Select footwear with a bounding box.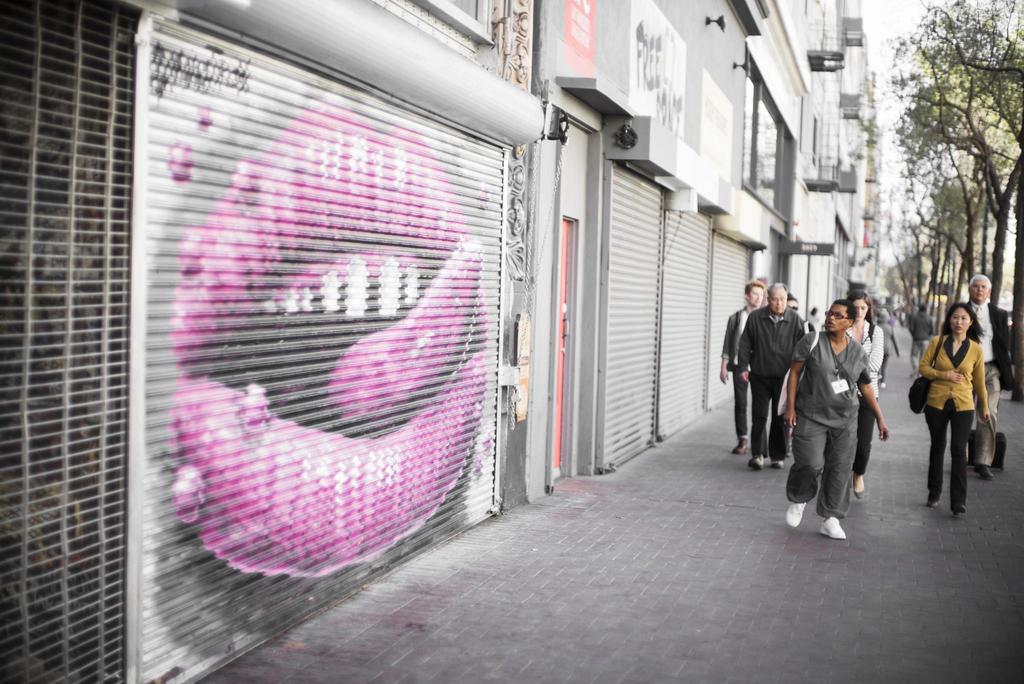
select_region(733, 439, 750, 456).
